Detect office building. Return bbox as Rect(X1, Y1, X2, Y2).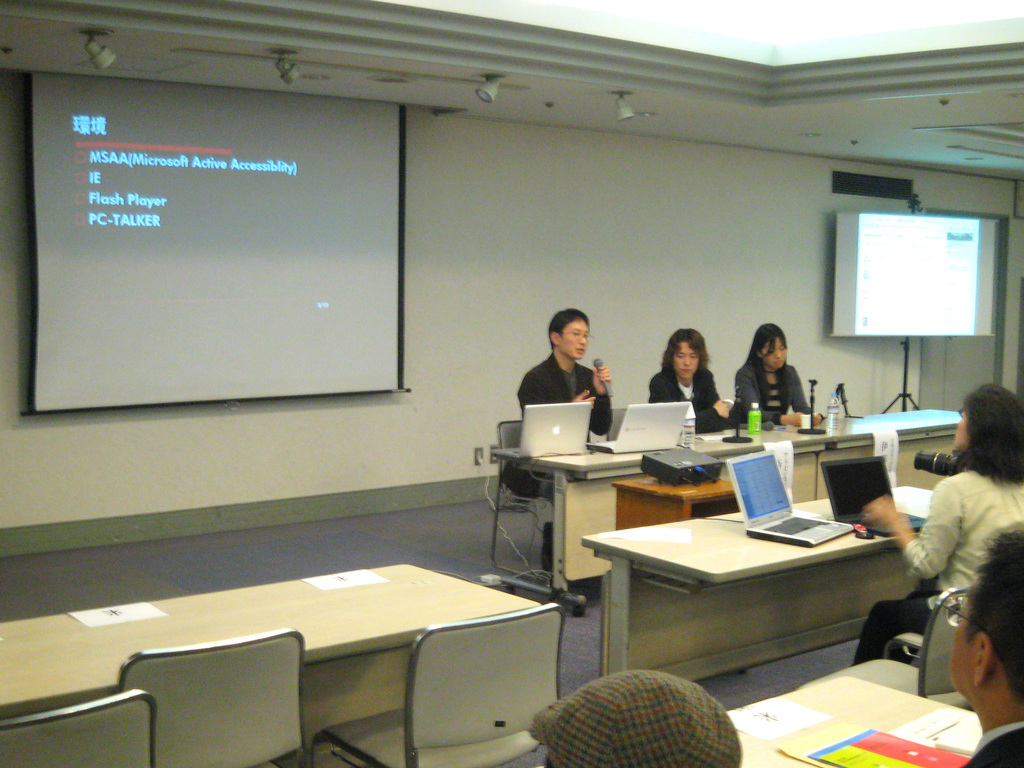
Rect(43, 24, 1000, 767).
